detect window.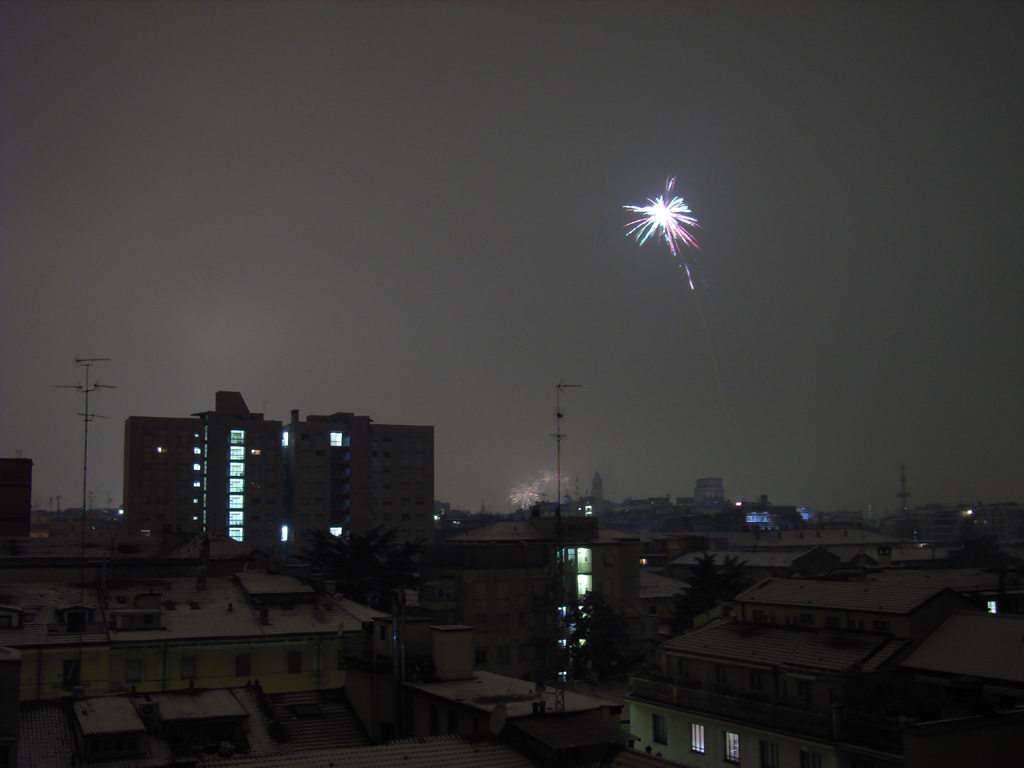
Detected at box(688, 726, 707, 758).
